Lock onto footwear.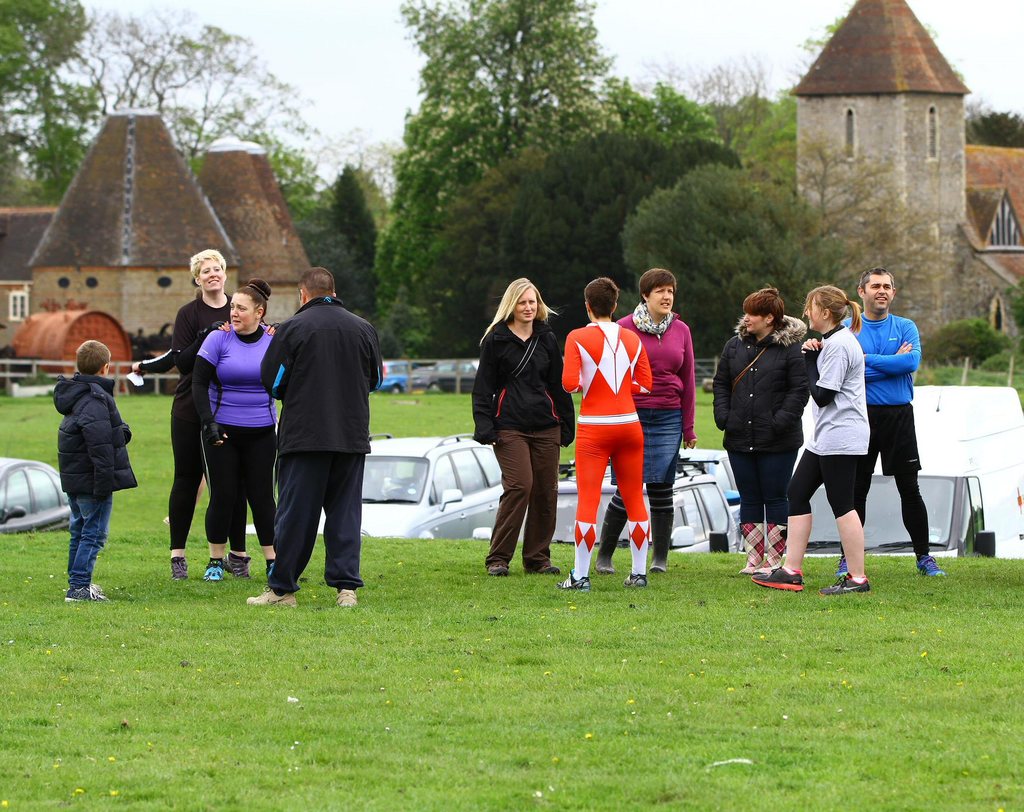
Locked: (x1=553, y1=571, x2=604, y2=591).
